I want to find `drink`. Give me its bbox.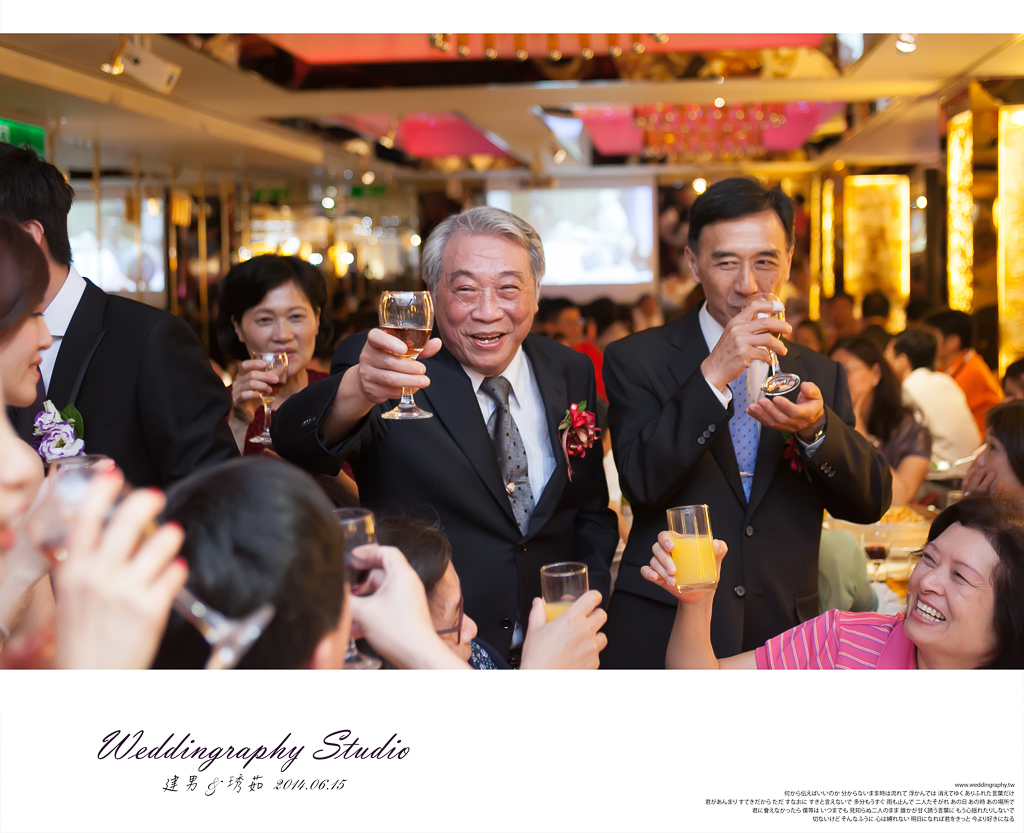
[669,532,721,590].
